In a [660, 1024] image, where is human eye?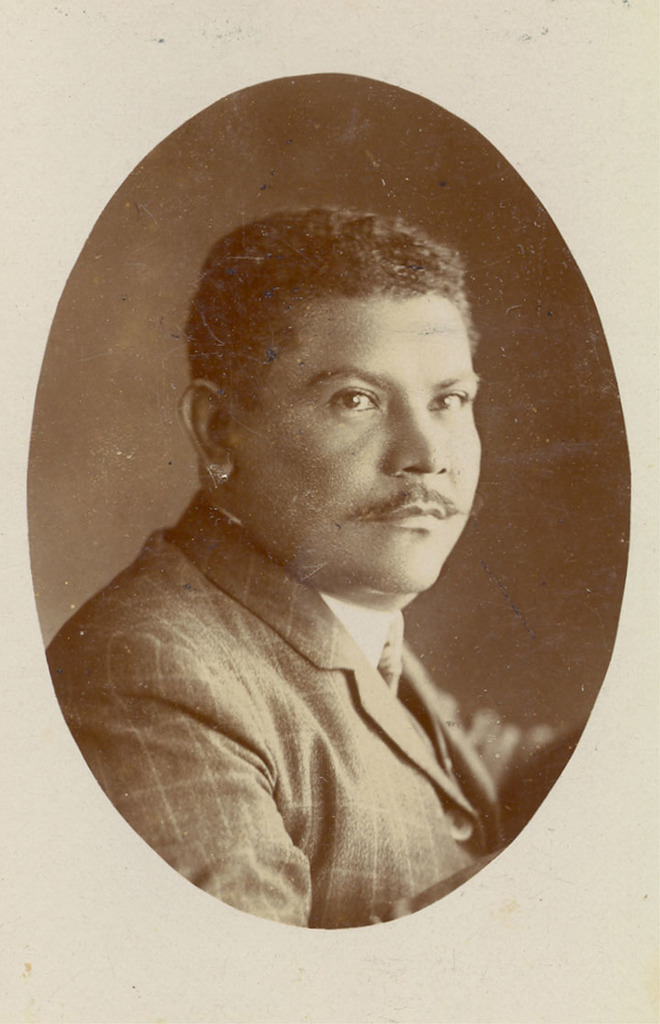
pyautogui.locateOnScreen(422, 389, 471, 412).
